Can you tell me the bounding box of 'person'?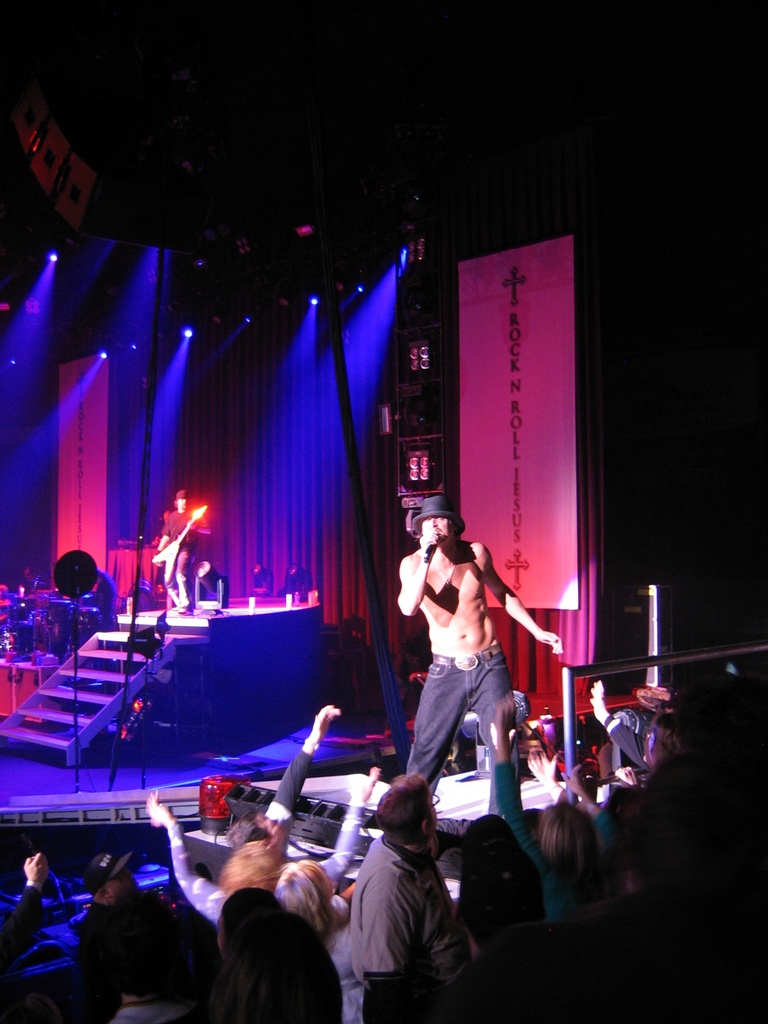
{"x1": 114, "y1": 918, "x2": 198, "y2": 1023}.
